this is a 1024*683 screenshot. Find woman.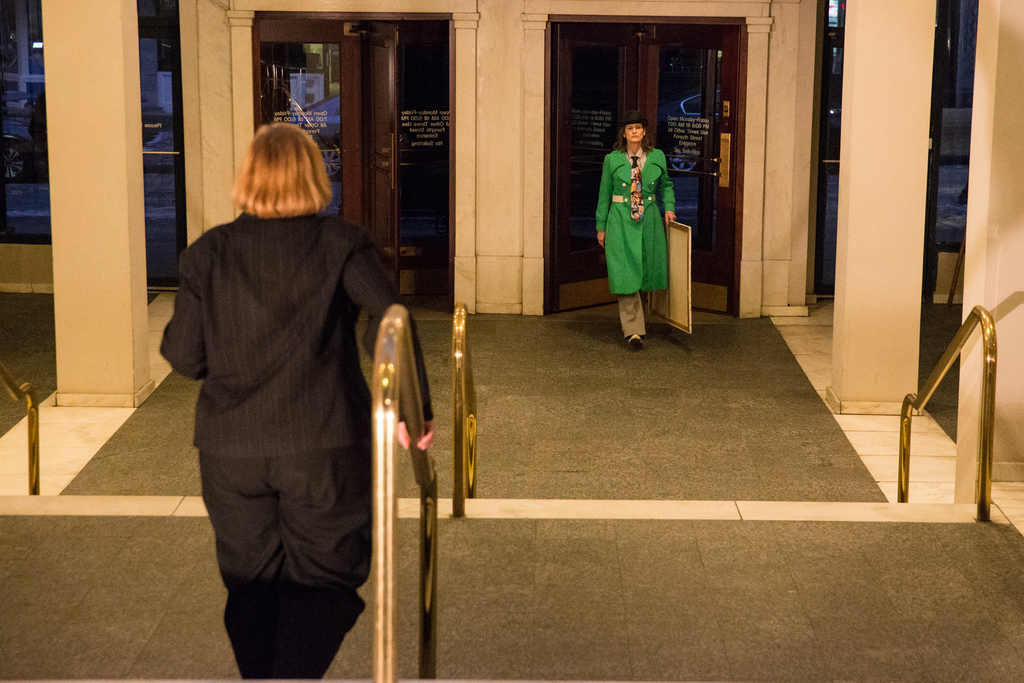
Bounding box: (left=595, top=110, right=678, bottom=359).
